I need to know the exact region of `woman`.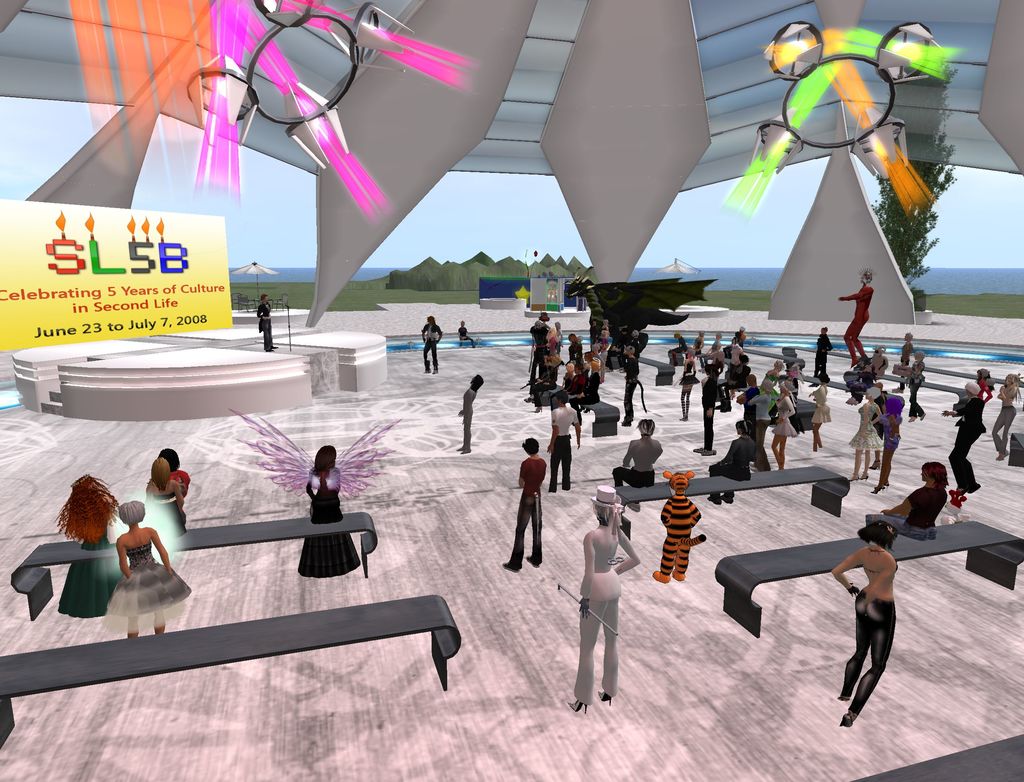
Region: (57, 471, 132, 621).
